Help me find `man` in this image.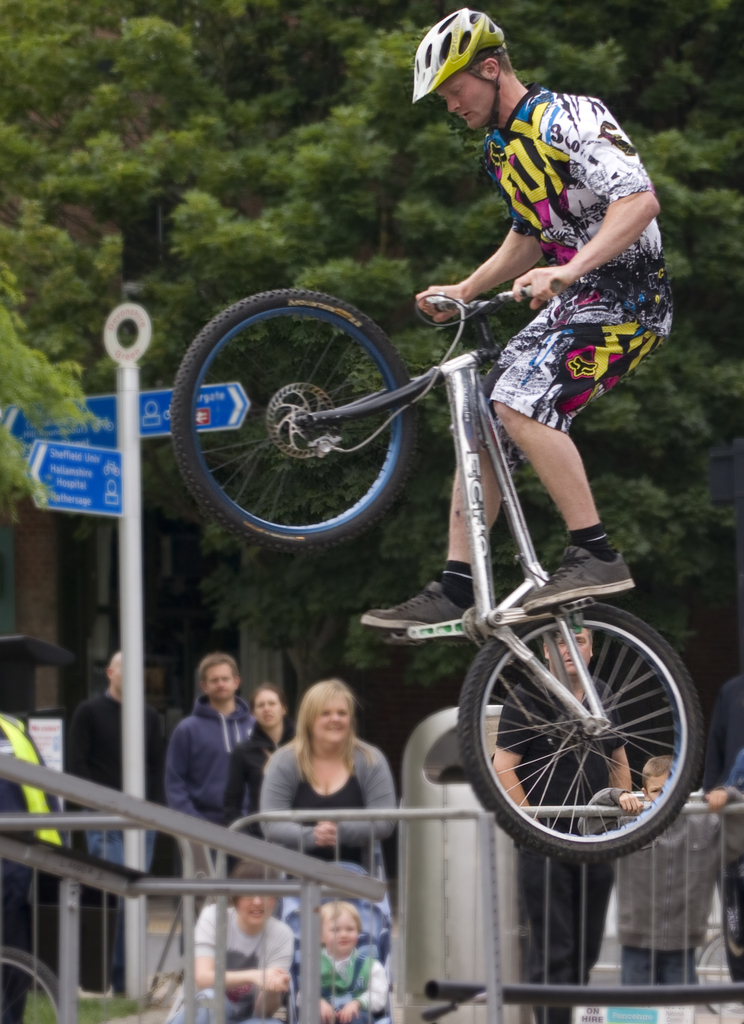
Found it: (162, 650, 274, 847).
